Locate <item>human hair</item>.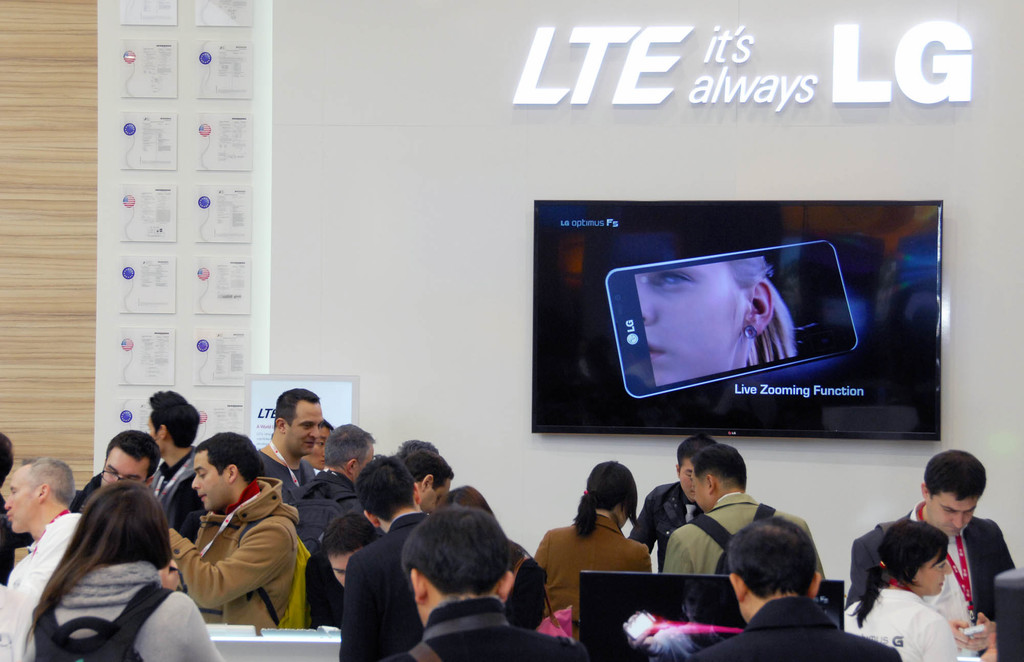
Bounding box: detection(100, 428, 163, 489).
